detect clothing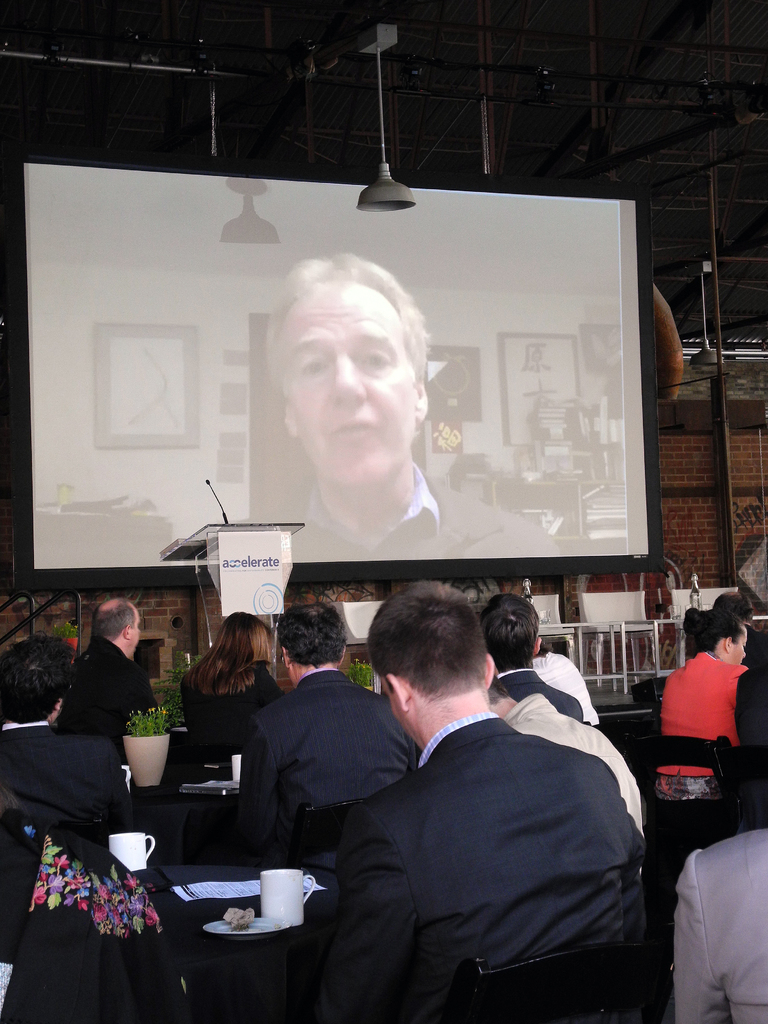
653, 641, 744, 801
